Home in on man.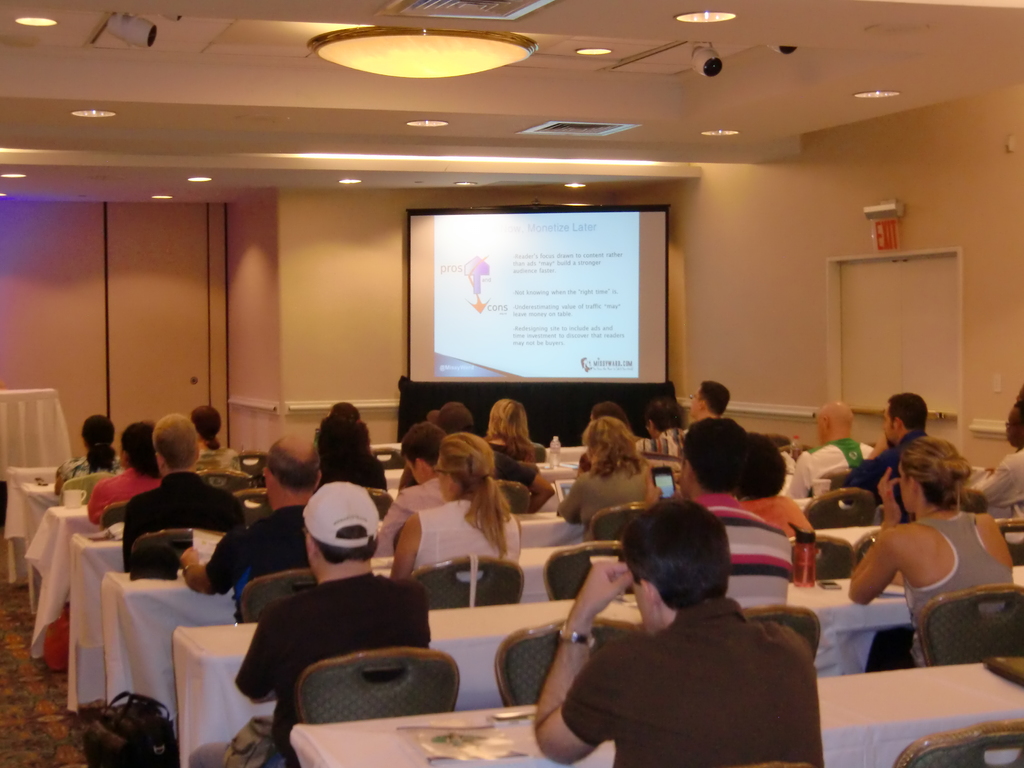
Homed in at BBox(780, 404, 879, 499).
